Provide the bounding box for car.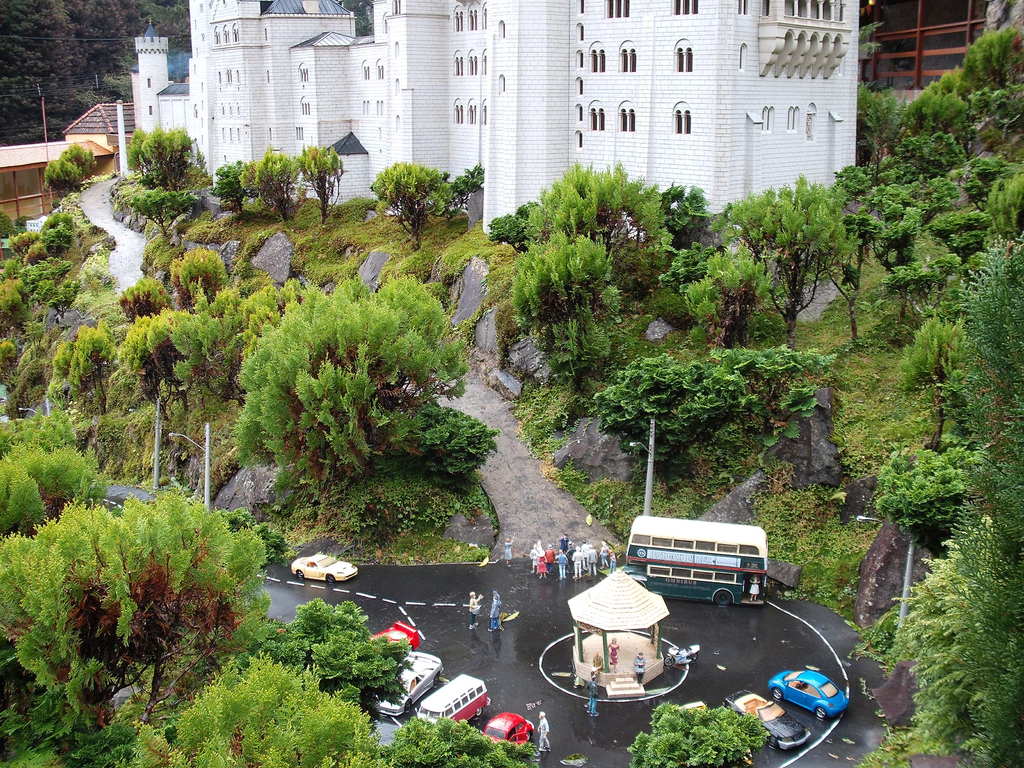
box=[484, 715, 532, 744].
